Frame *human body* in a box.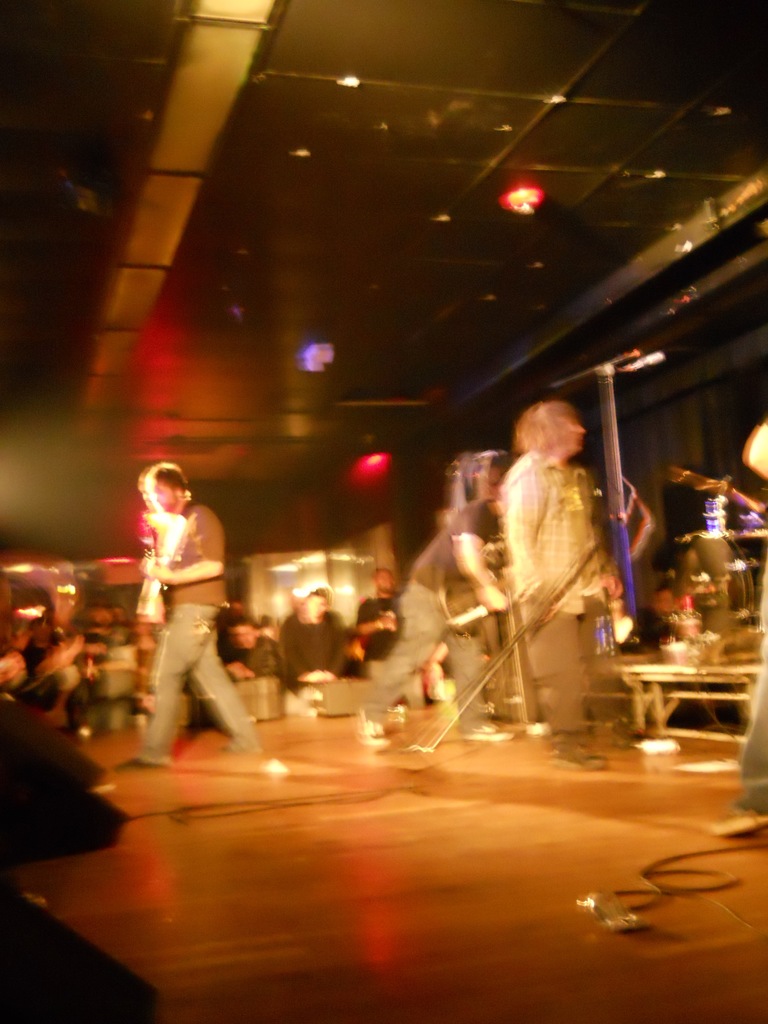
<region>361, 493, 505, 748</region>.
